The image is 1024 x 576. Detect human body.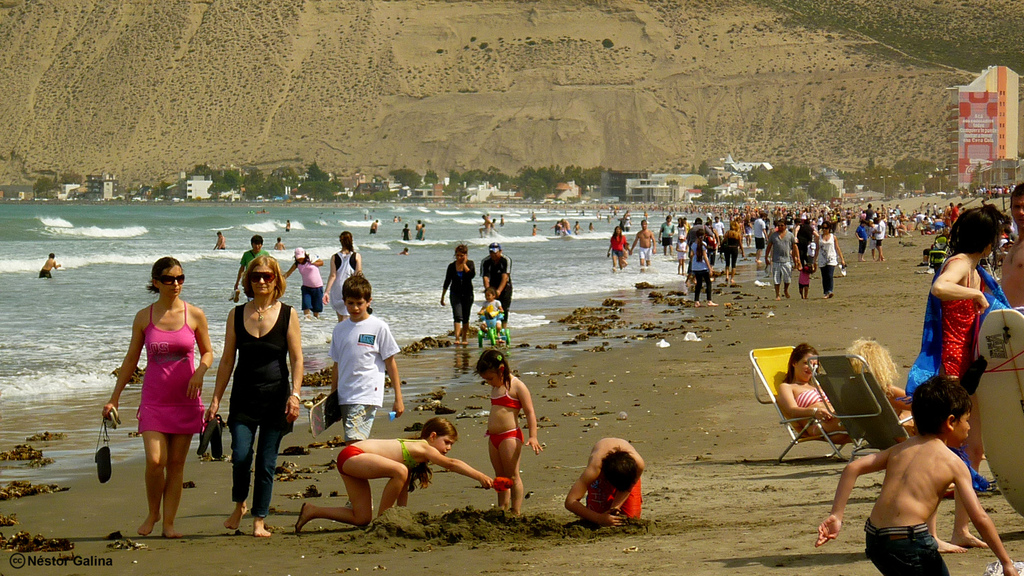
Detection: <box>555,222,561,236</box>.
